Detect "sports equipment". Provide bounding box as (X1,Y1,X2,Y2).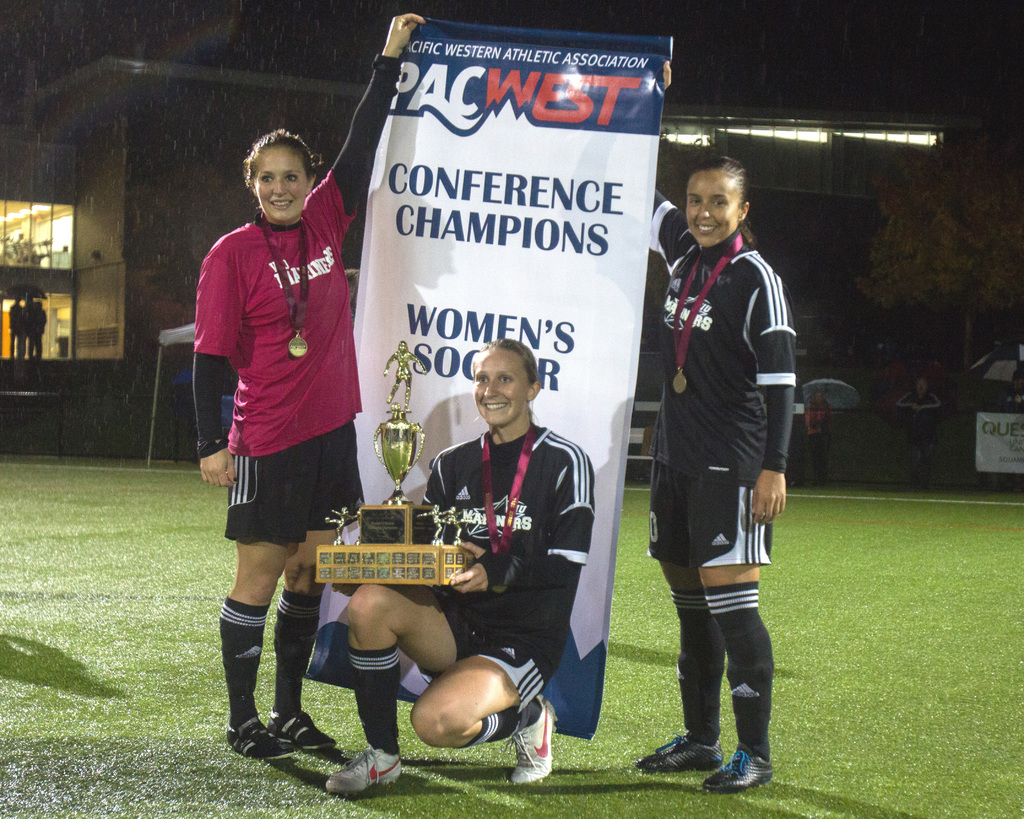
(261,710,342,766).
